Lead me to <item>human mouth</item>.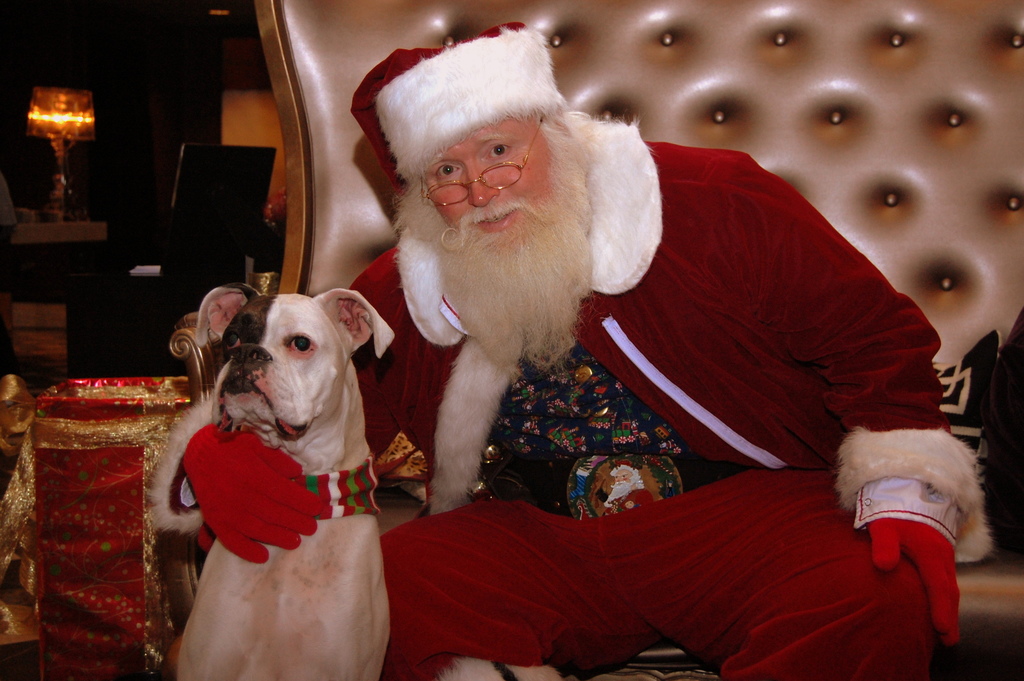
Lead to l=469, t=201, r=527, b=238.
